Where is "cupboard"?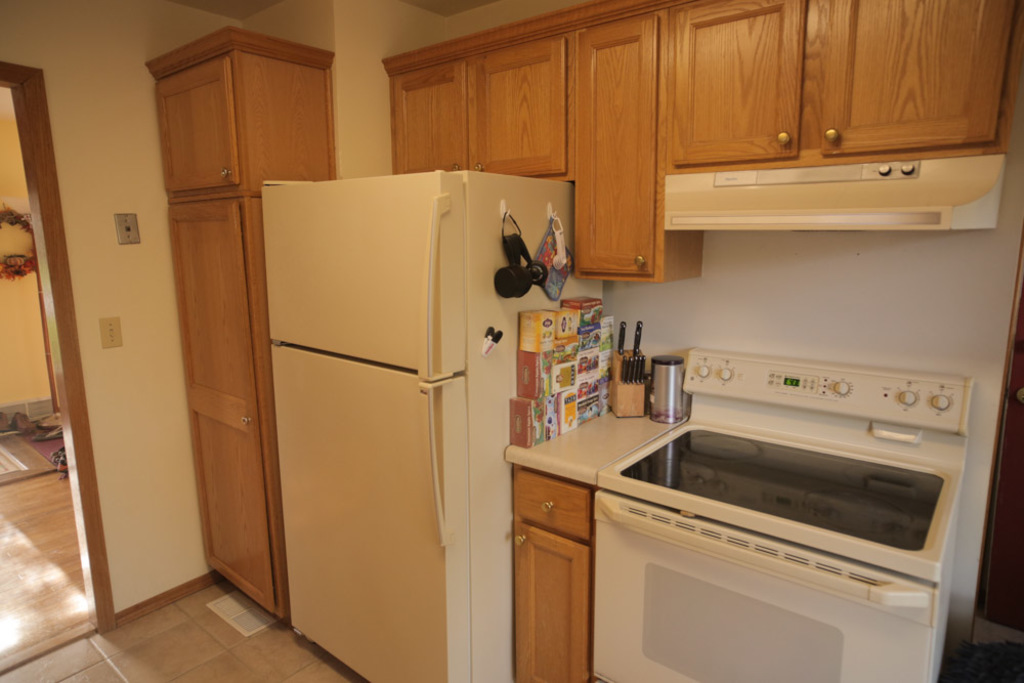
<region>140, 51, 341, 636</region>.
